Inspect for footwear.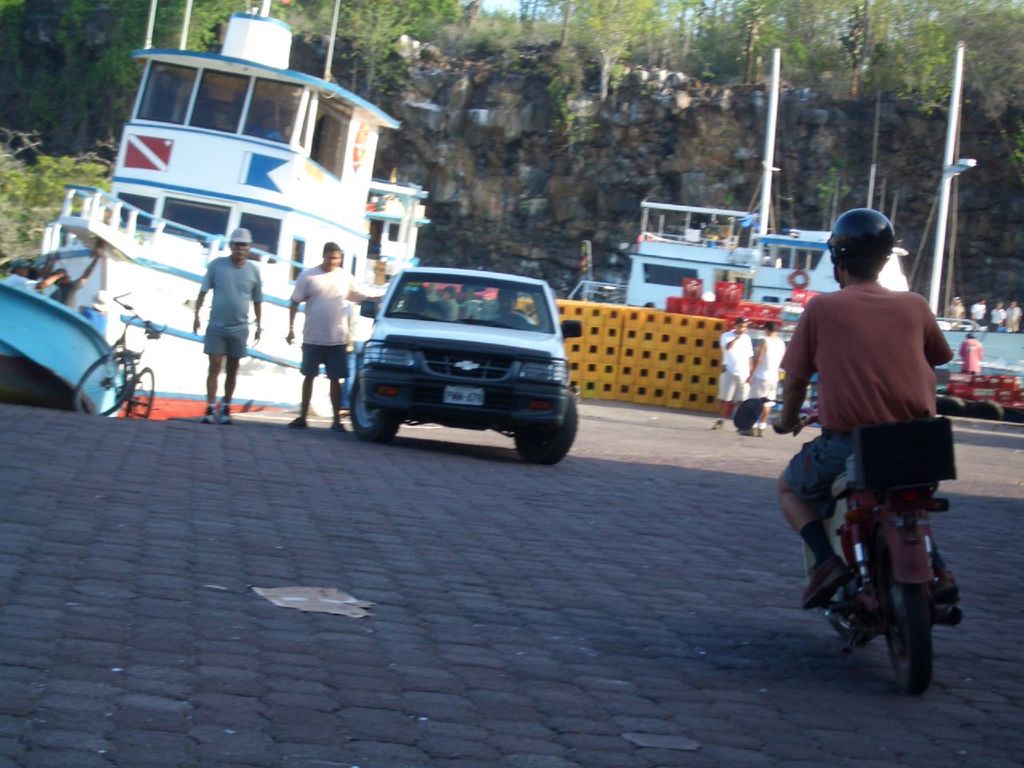
Inspection: locate(290, 418, 306, 430).
